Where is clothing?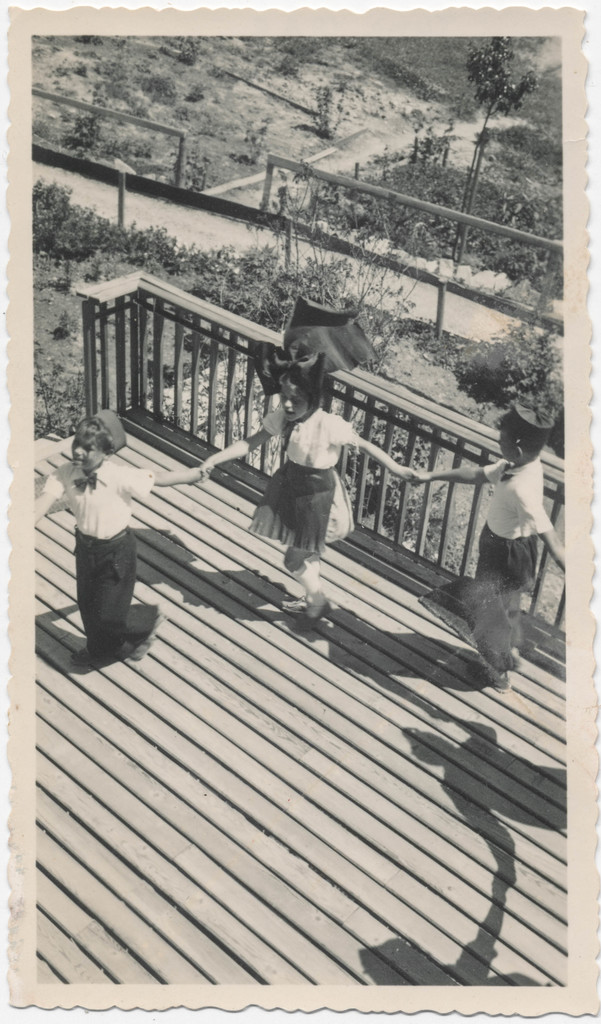
BBox(44, 461, 154, 654).
